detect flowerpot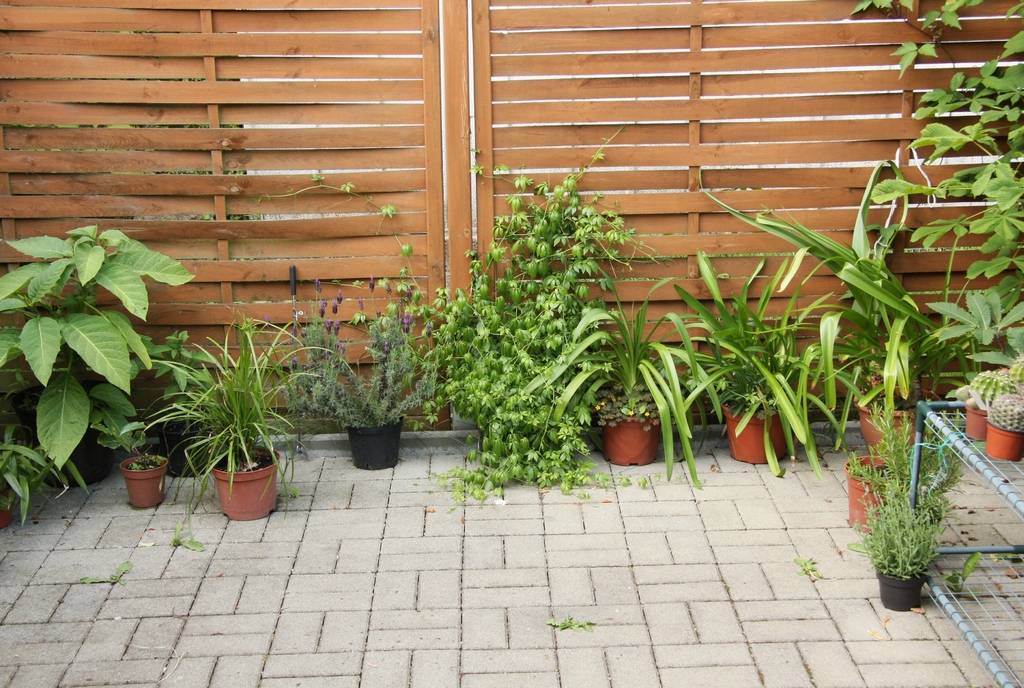
BBox(207, 442, 280, 518)
